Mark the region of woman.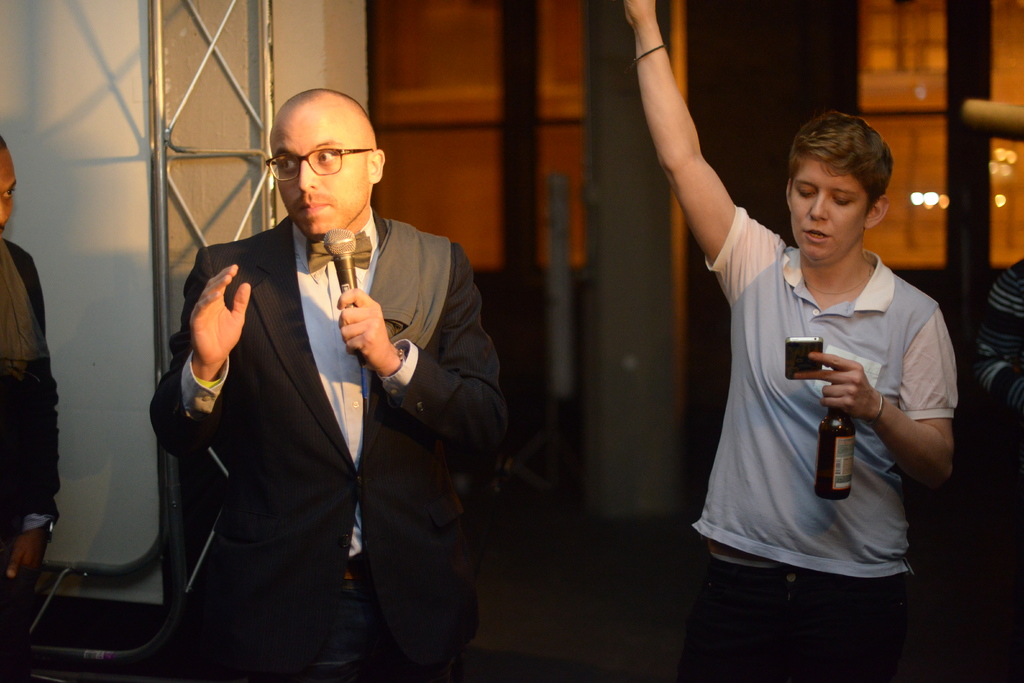
Region: bbox=[623, 0, 958, 682].
